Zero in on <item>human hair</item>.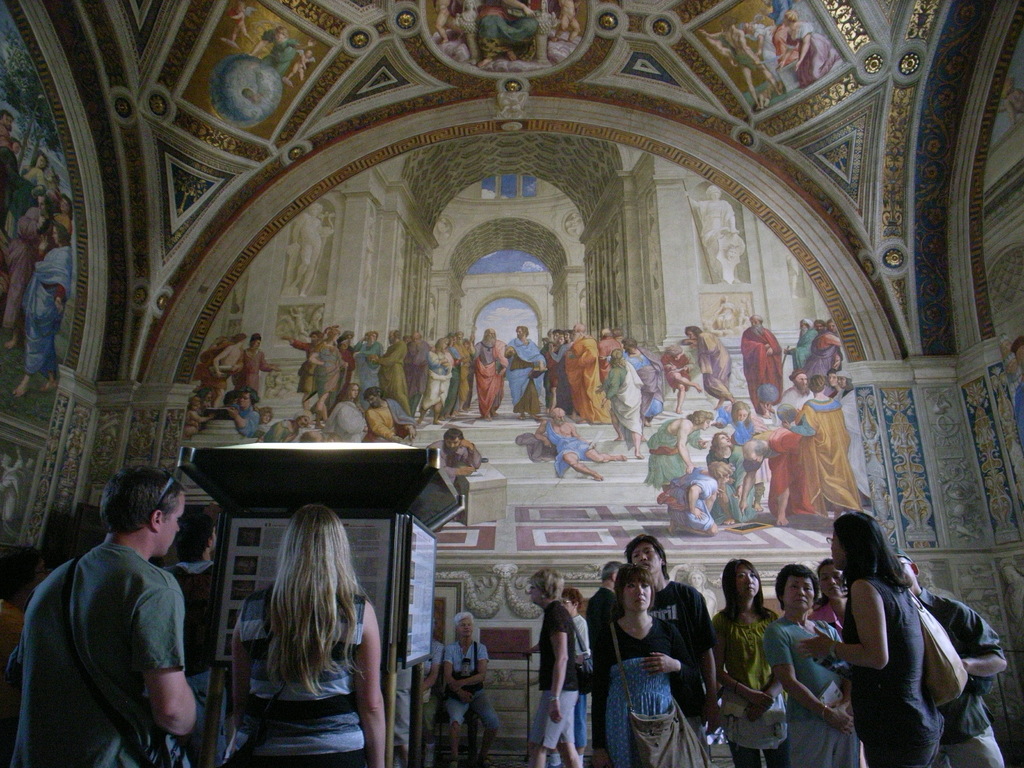
Zeroed in: bbox=(0, 109, 15, 120).
